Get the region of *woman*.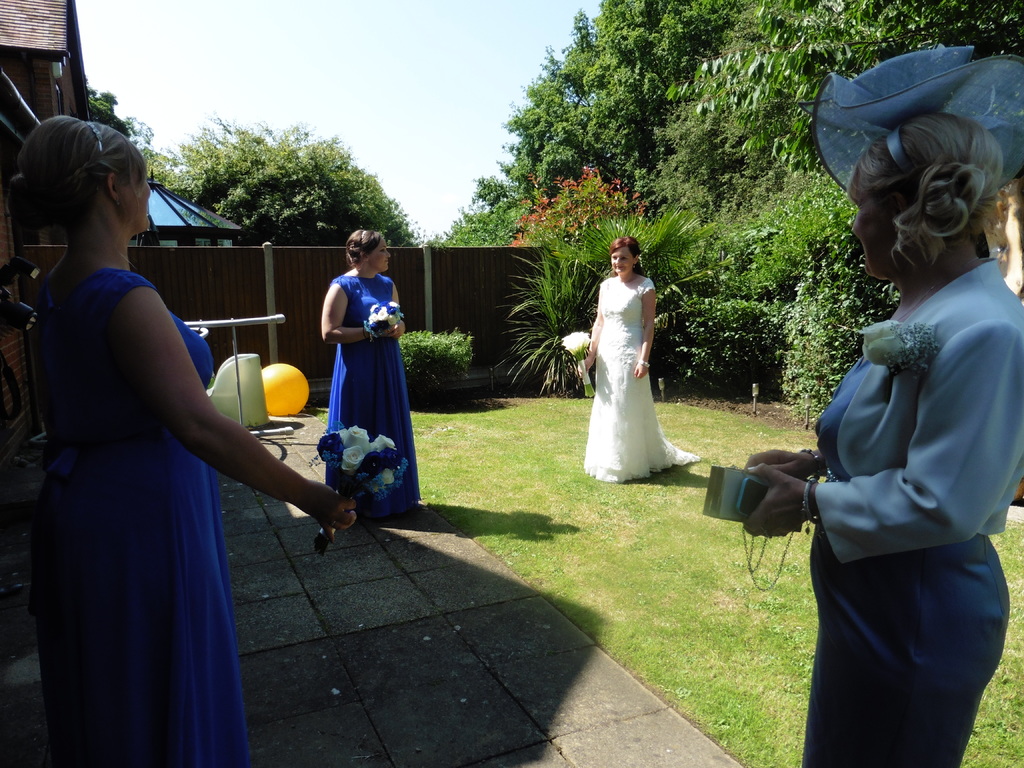
(317, 231, 424, 525).
